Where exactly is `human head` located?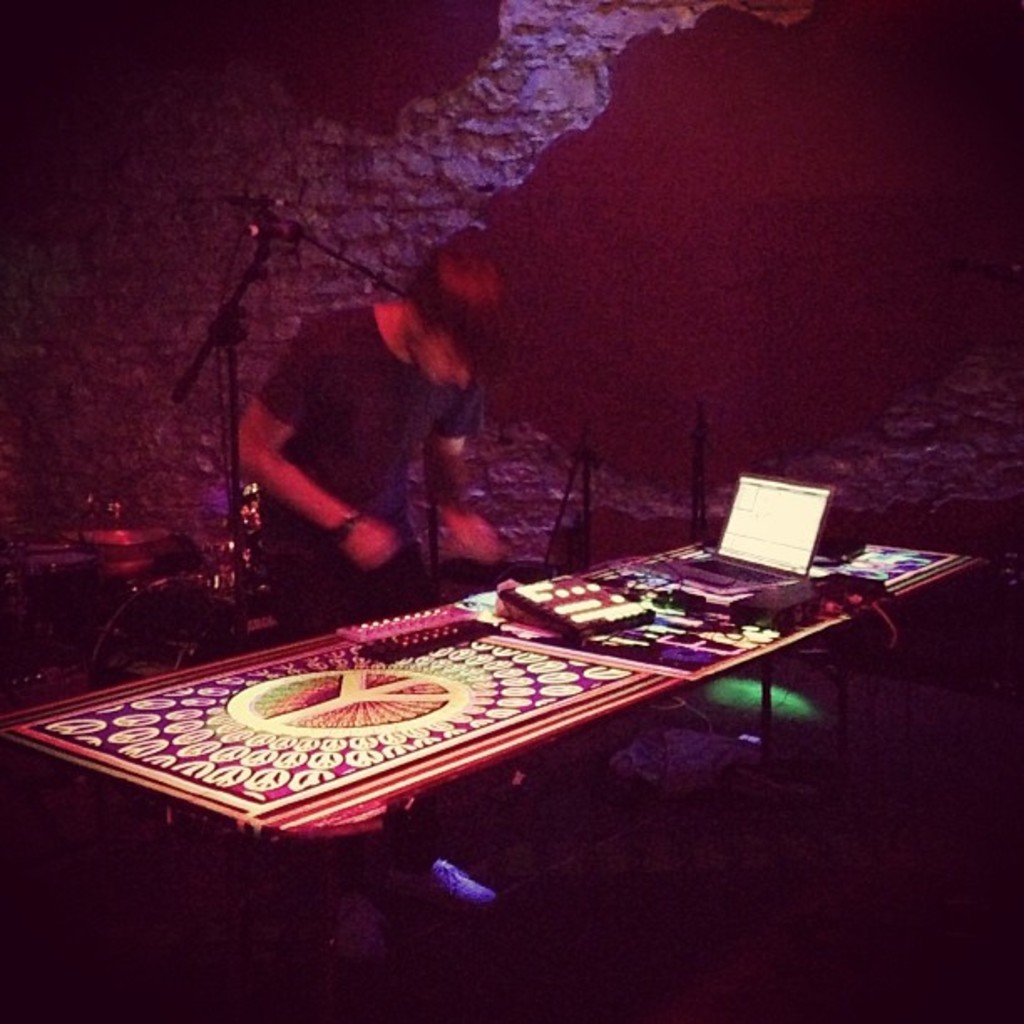
Its bounding box is 398 238 502 390.
